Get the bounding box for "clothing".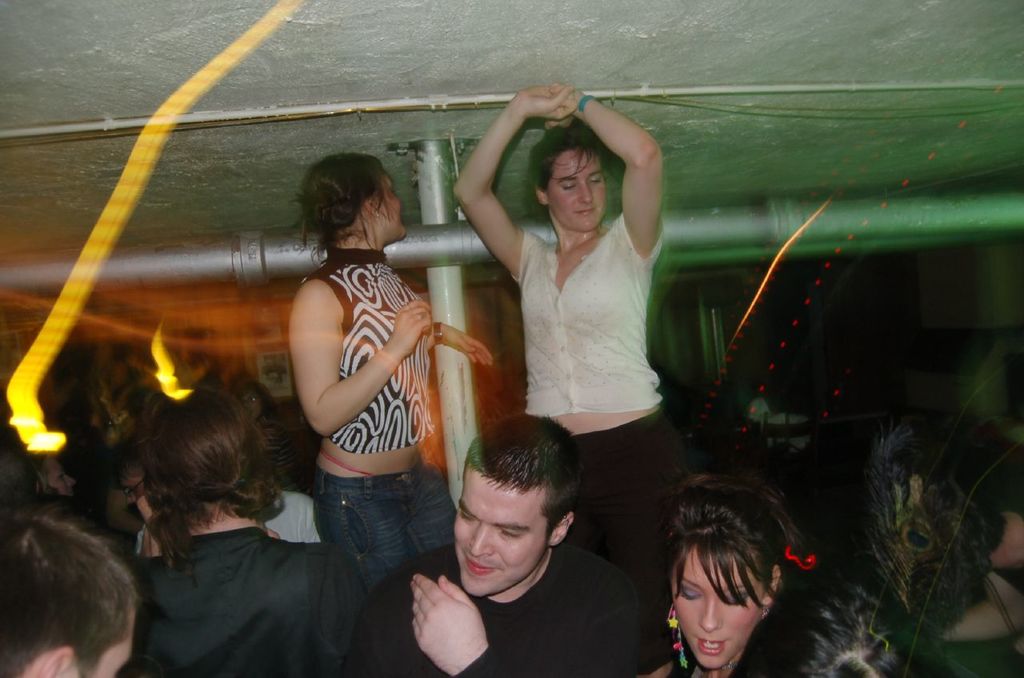
bbox(125, 522, 366, 677).
